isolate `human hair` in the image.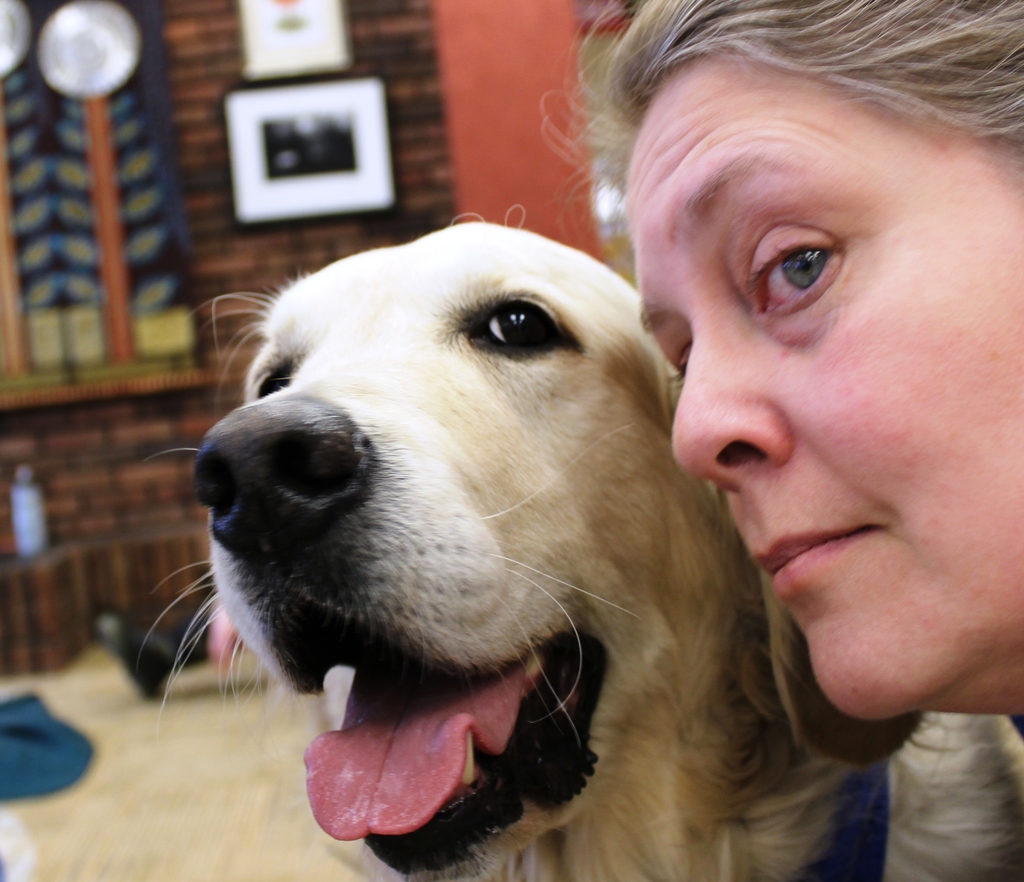
Isolated region: [x1=534, y1=0, x2=1023, y2=190].
